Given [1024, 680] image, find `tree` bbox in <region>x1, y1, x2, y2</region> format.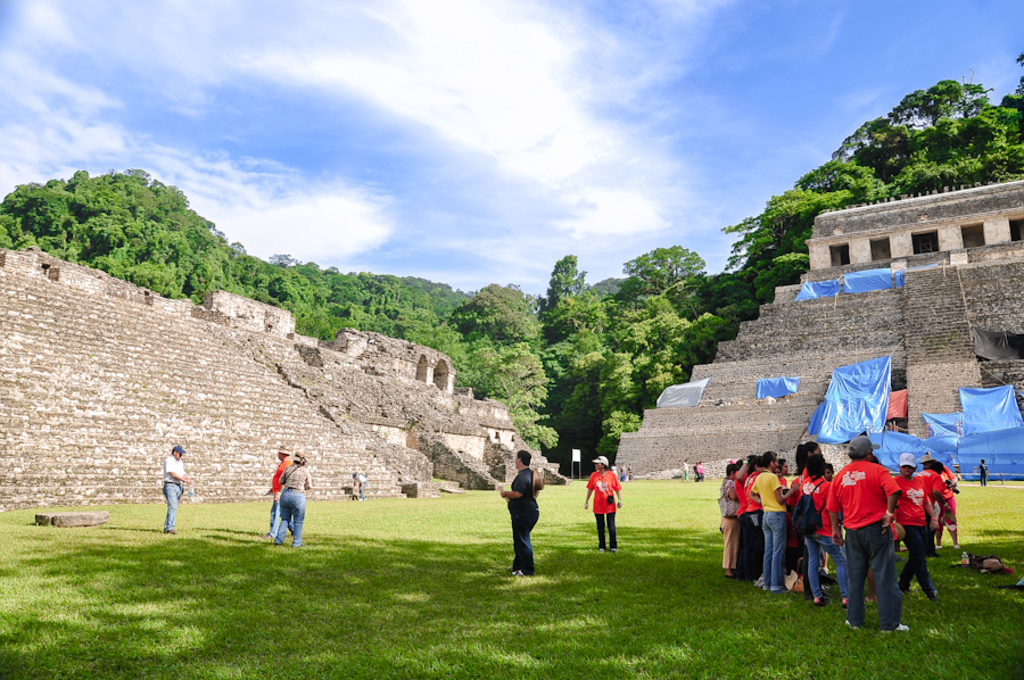
<region>195, 234, 226, 281</region>.
